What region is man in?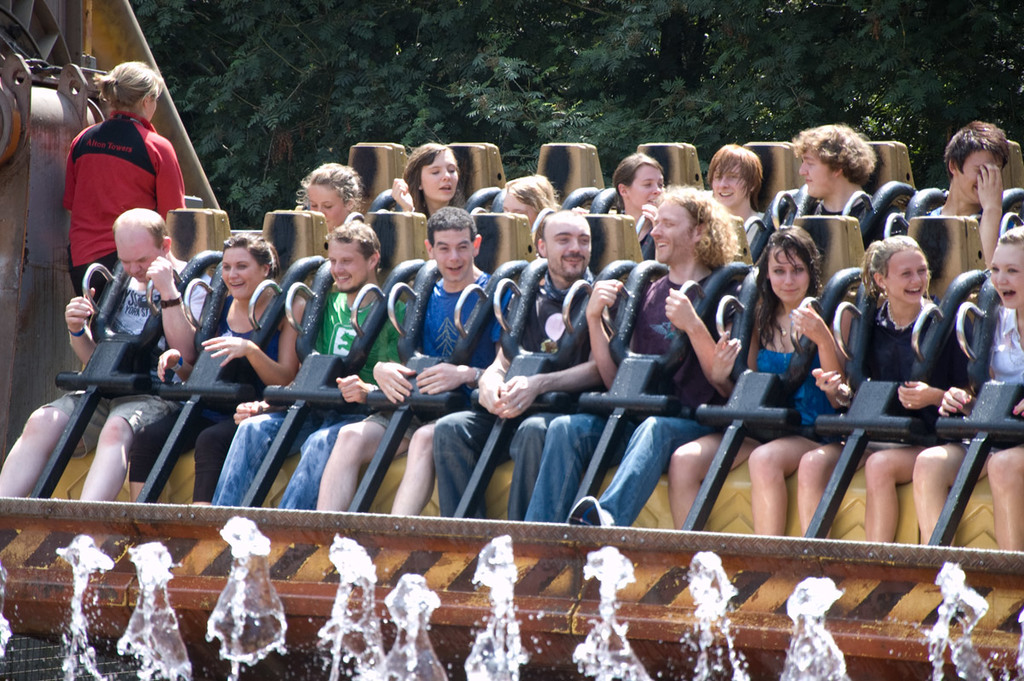
region(702, 137, 770, 248).
